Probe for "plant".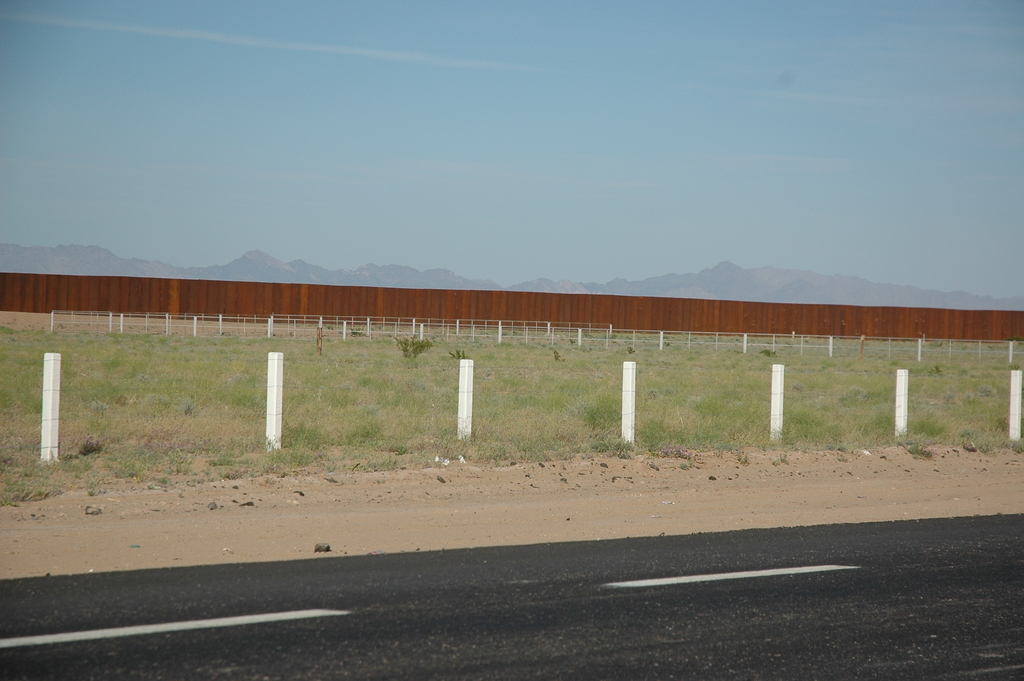
Probe result: (976,381,997,402).
